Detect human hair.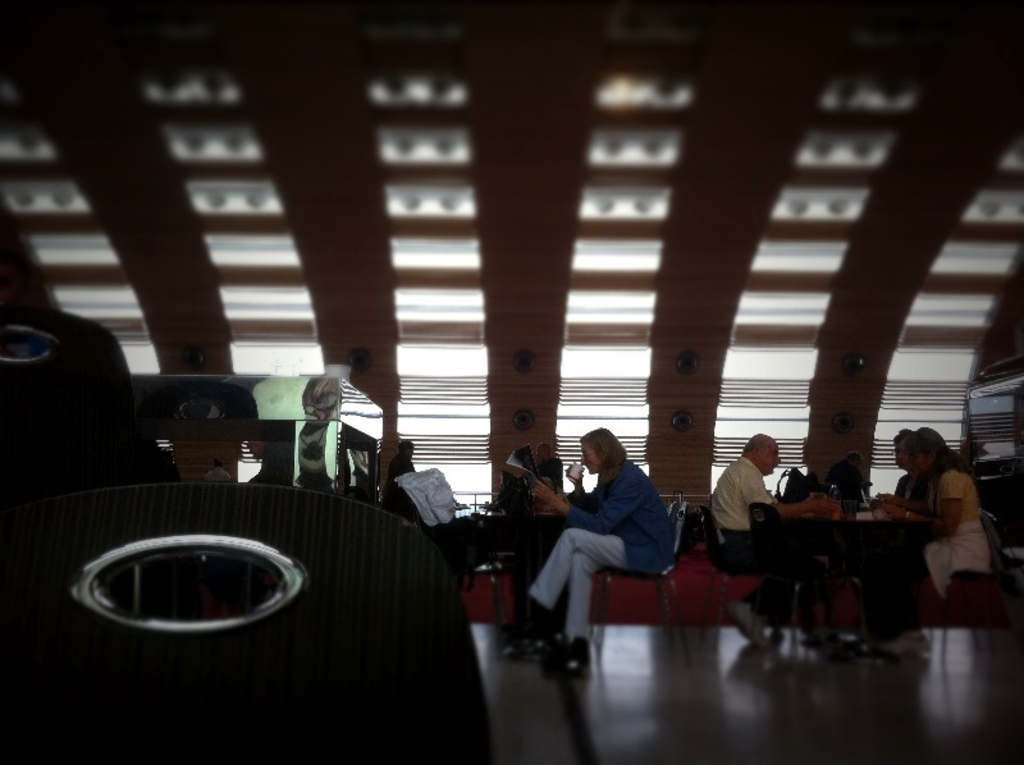
Detected at {"x1": 897, "y1": 423, "x2": 913, "y2": 441}.
